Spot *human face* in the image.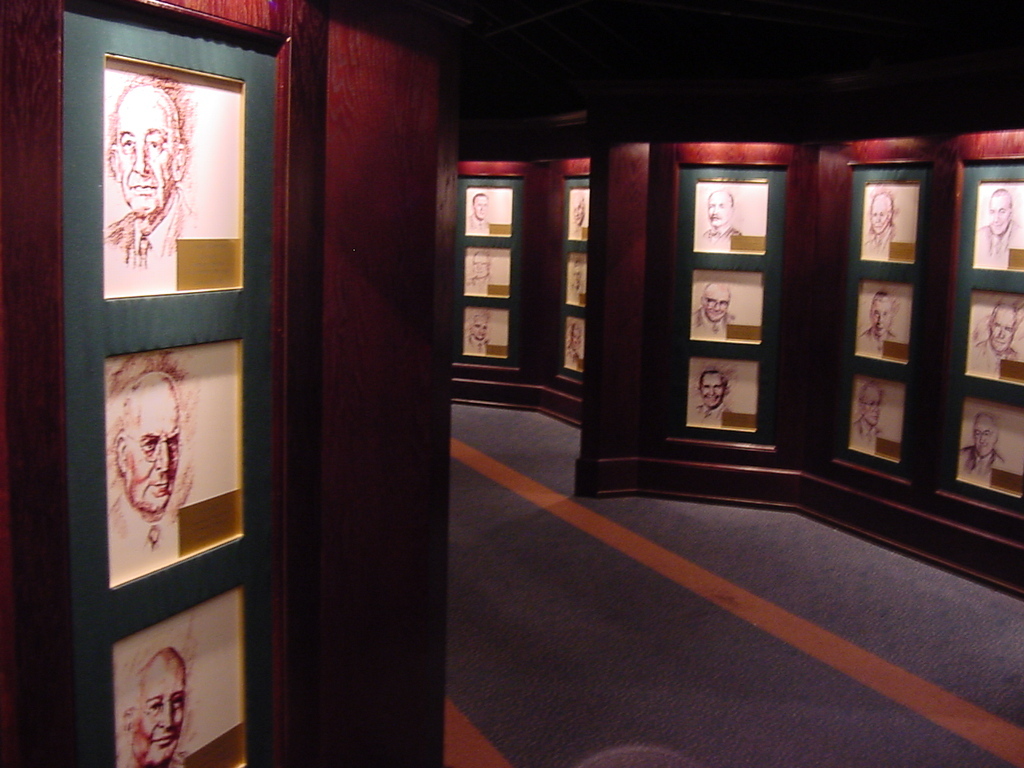
*human face* found at x1=469 y1=315 x2=490 y2=342.
